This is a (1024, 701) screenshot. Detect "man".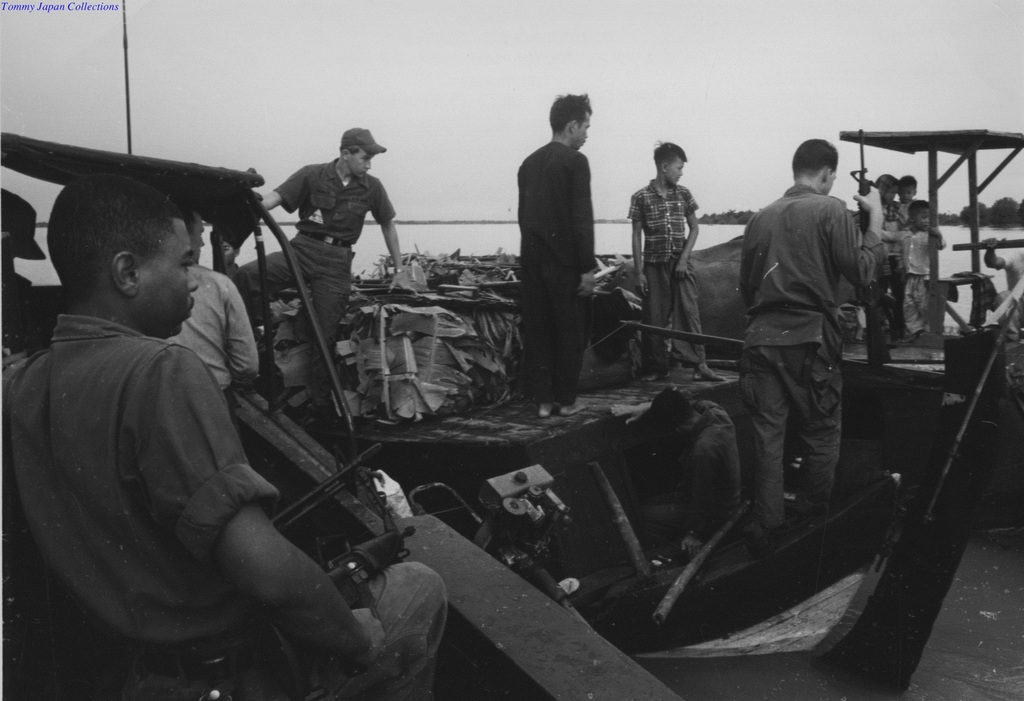
pyautogui.locateOnScreen(166, 213, 263, 390).
